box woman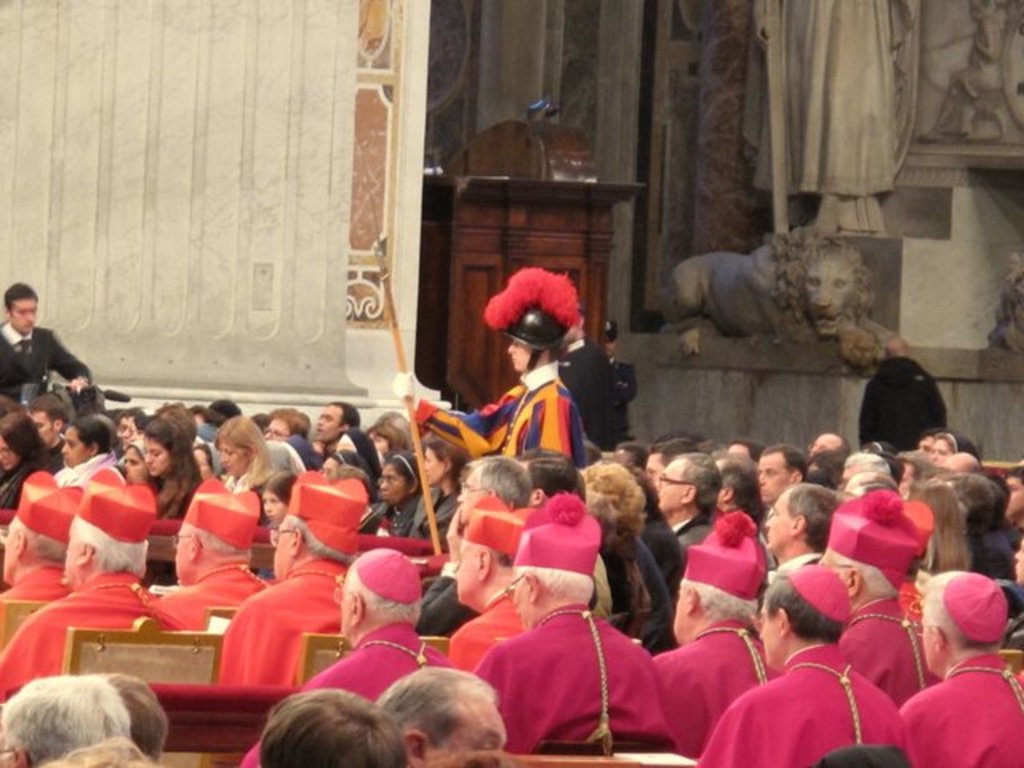
[126, 411, 214, 536]
